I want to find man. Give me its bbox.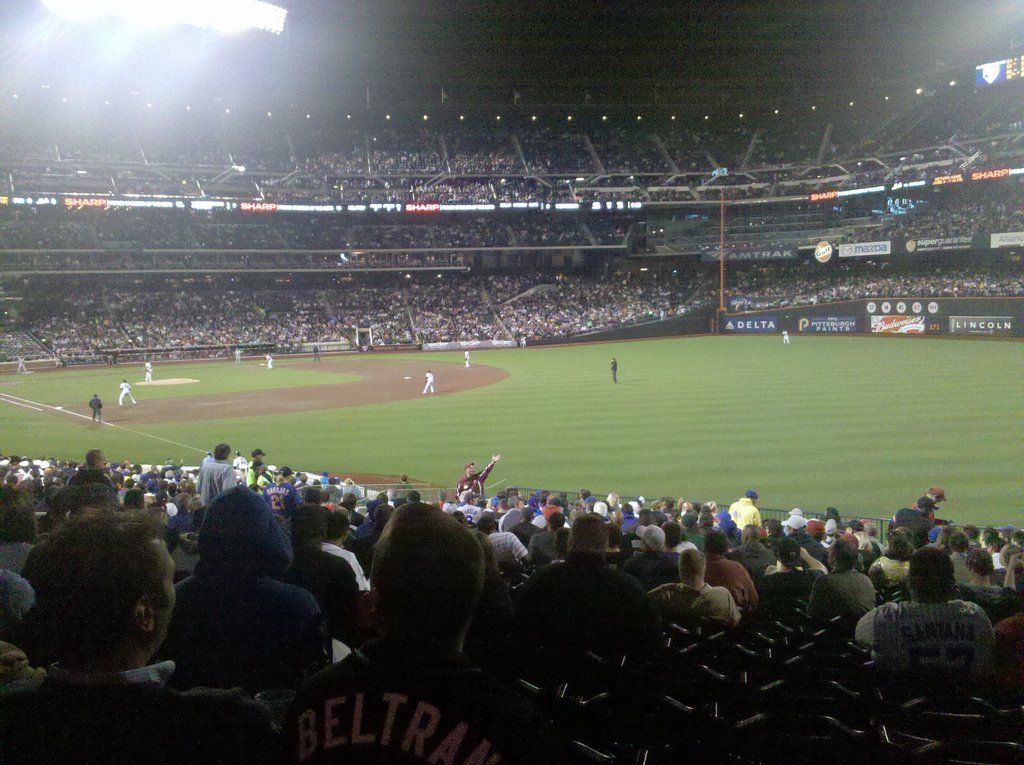
143 357 154 387.
